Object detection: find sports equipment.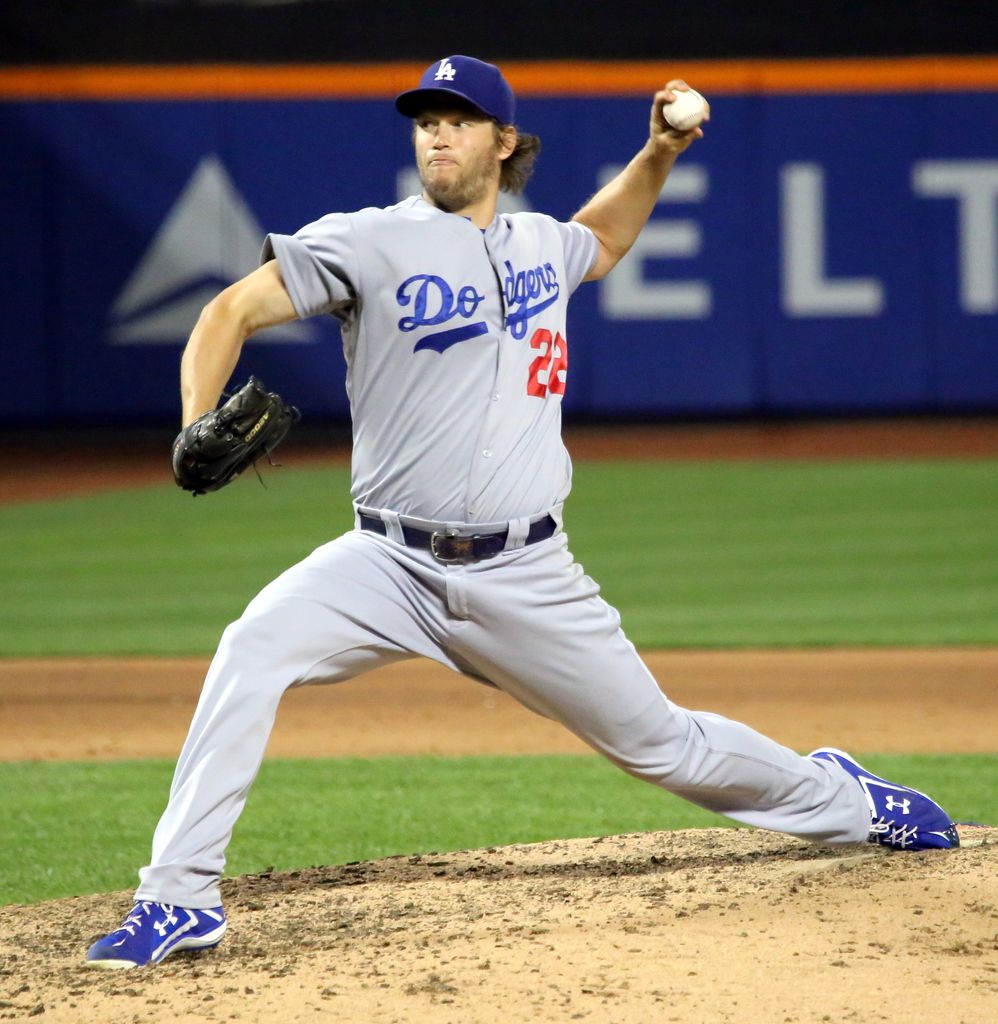
653/82/716/140.
